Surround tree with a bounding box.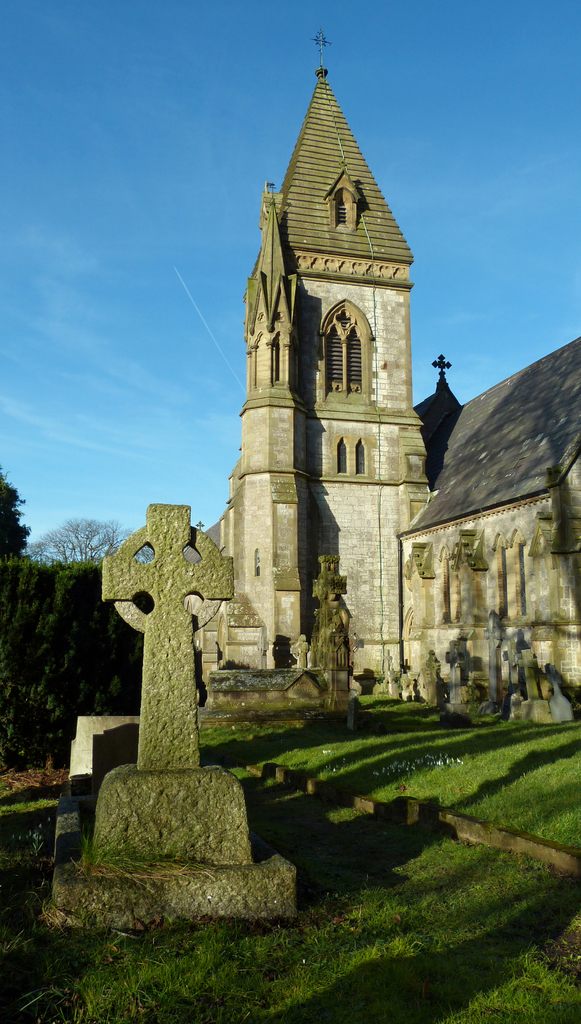
<box>43,502,94,575</box>.
